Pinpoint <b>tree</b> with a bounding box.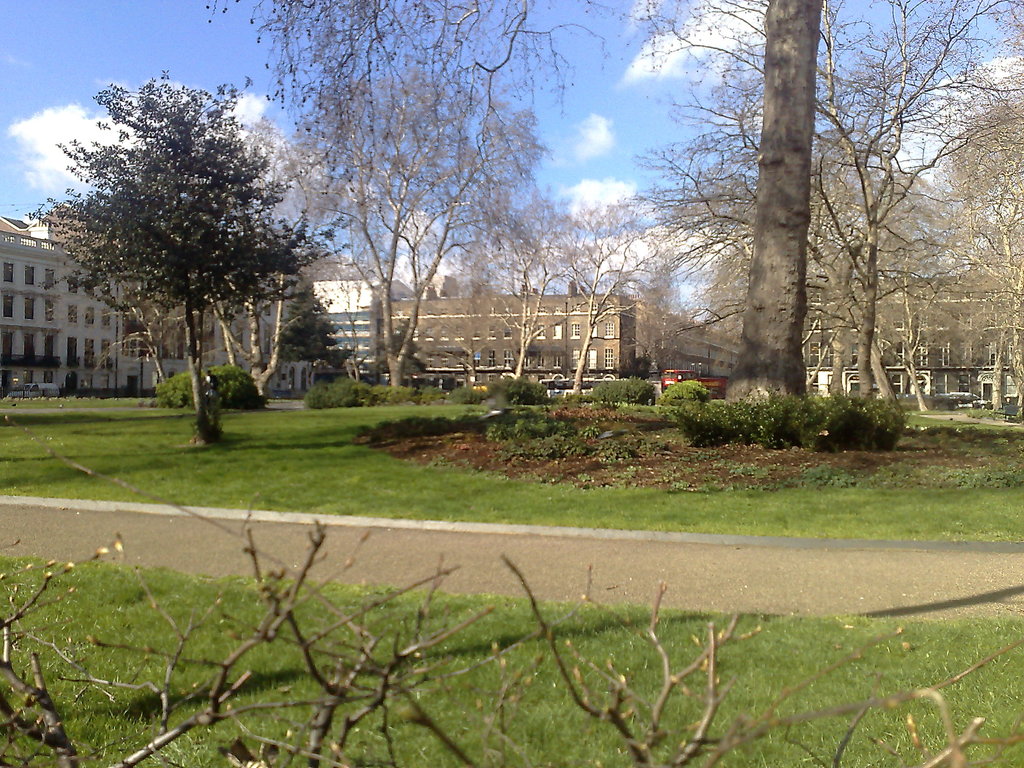
<box>147,99,336,380</box>.
